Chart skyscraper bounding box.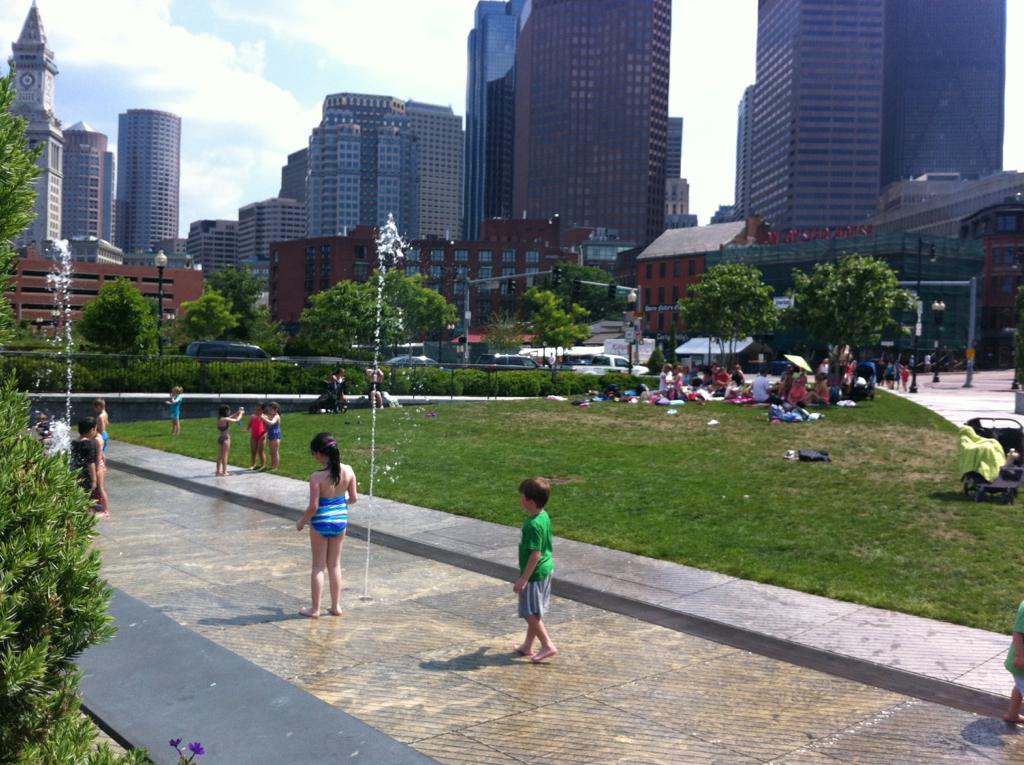
Charted: Rect(520, 0, 676, 270).
